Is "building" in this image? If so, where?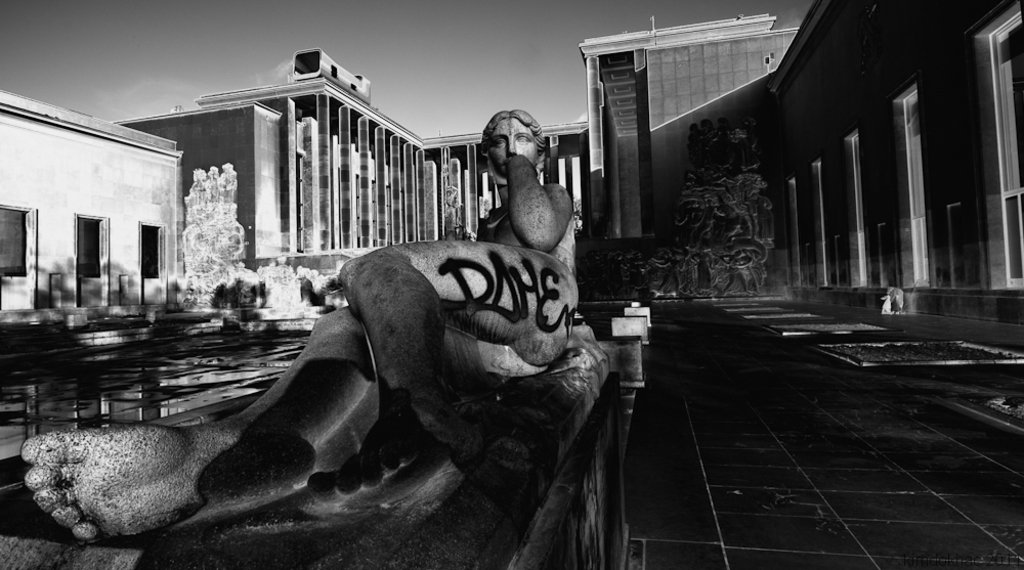
Yes, at x1=761 y1=0 x2=1023 y2=354.
